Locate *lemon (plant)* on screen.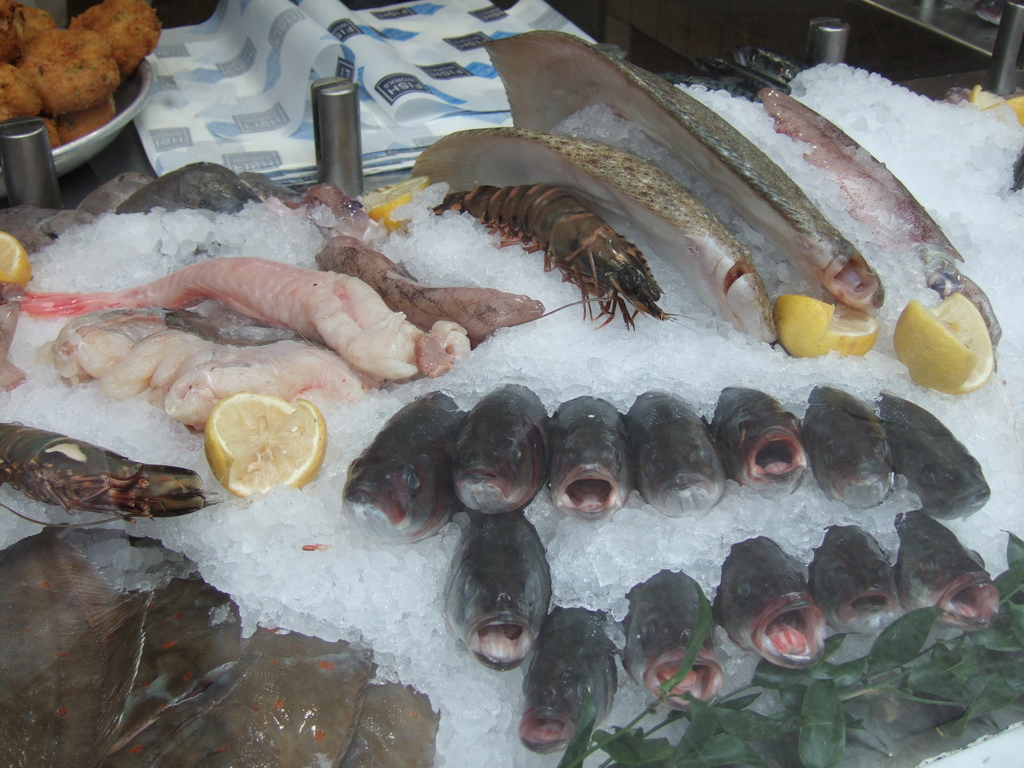
On screen at (893,292,992,389).
